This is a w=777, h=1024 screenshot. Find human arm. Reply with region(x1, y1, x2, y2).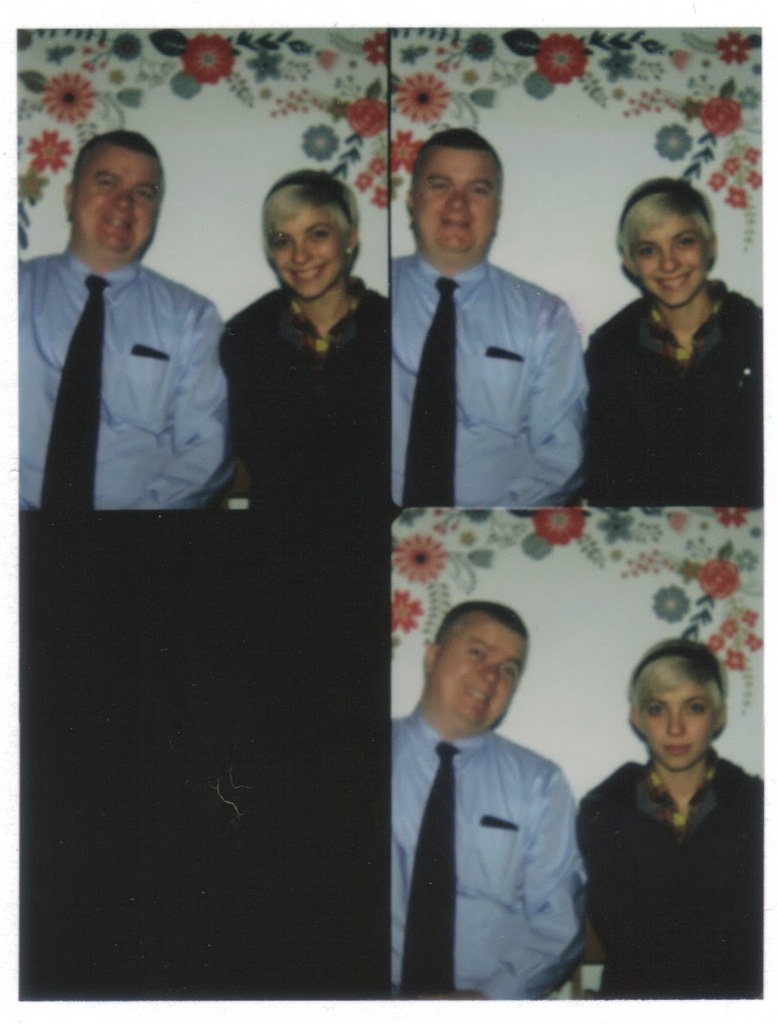
region(122, 300, 240, 513).
